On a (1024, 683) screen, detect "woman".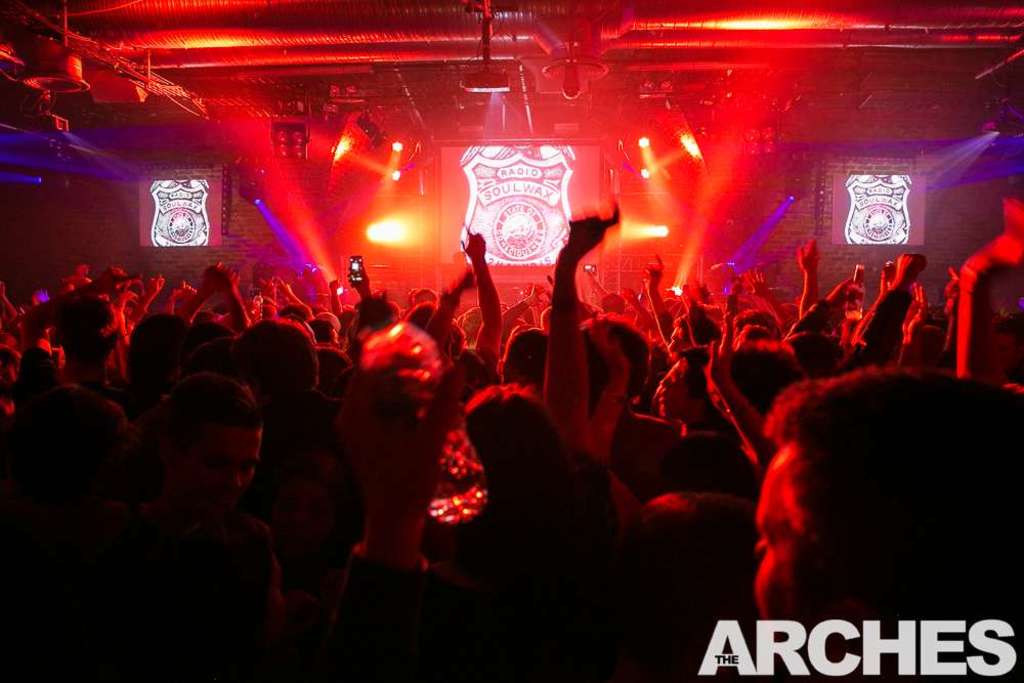
[72,373,288,682].
